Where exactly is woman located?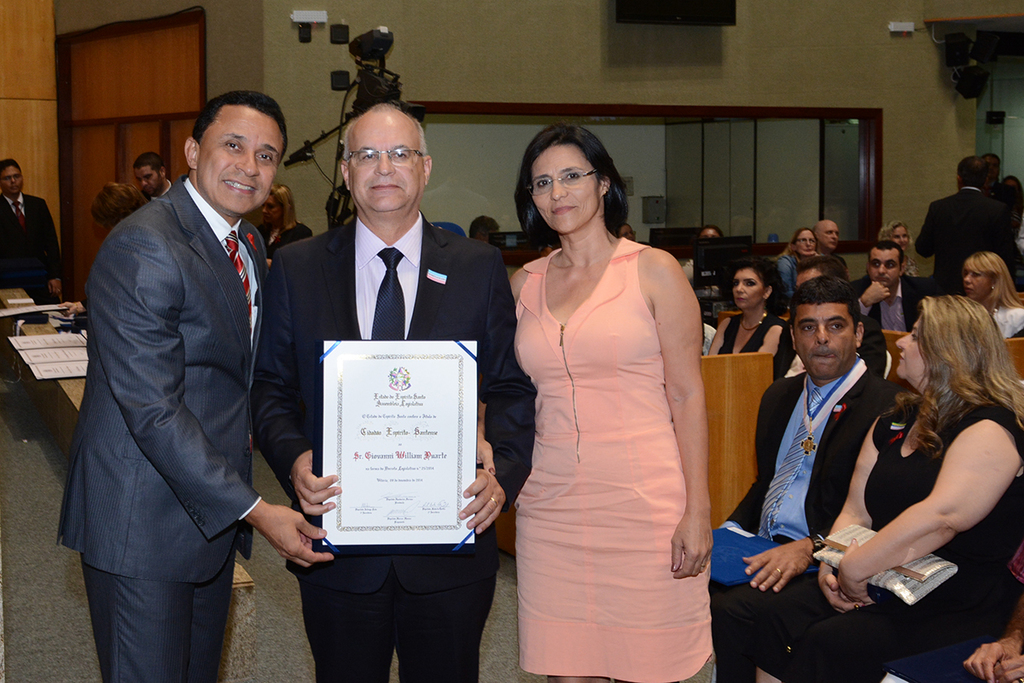
Its bounding box is [258,185,307,298].
